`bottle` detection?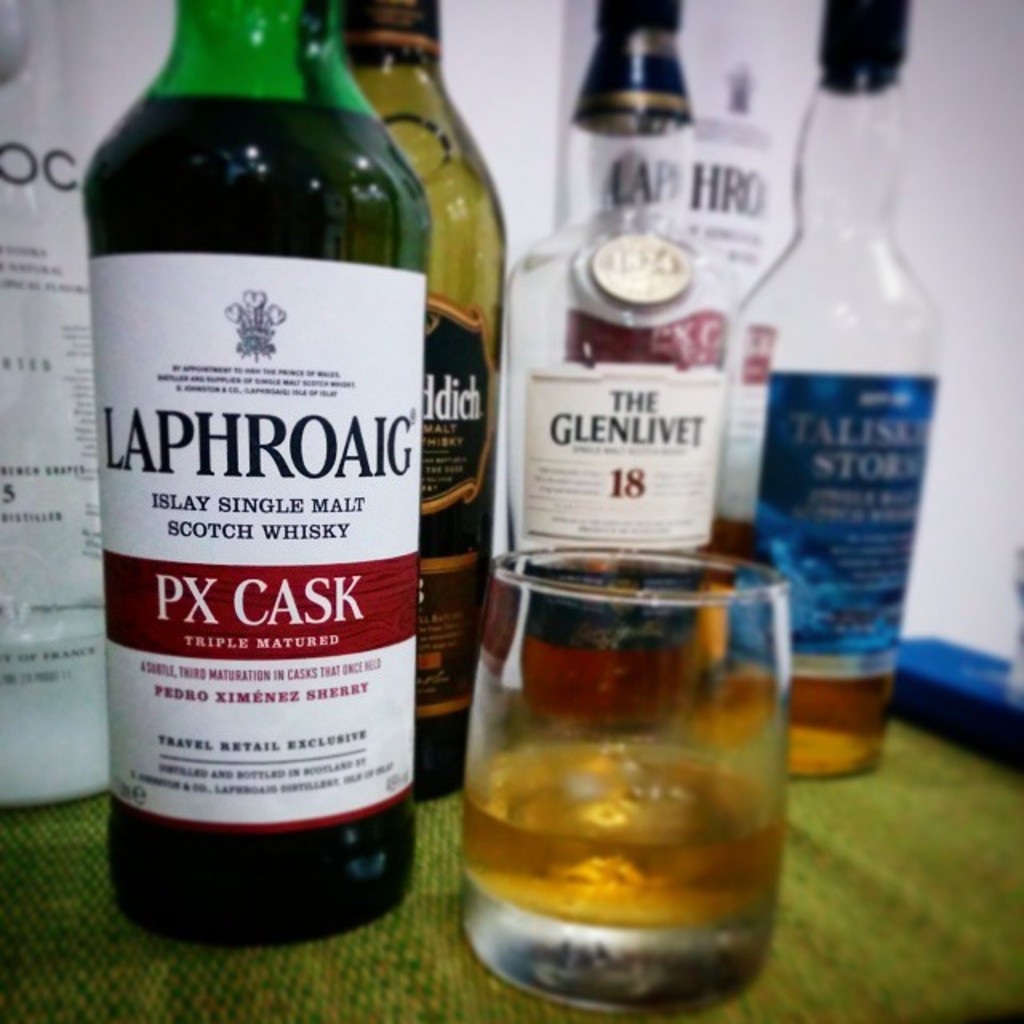
507:0:734:739
